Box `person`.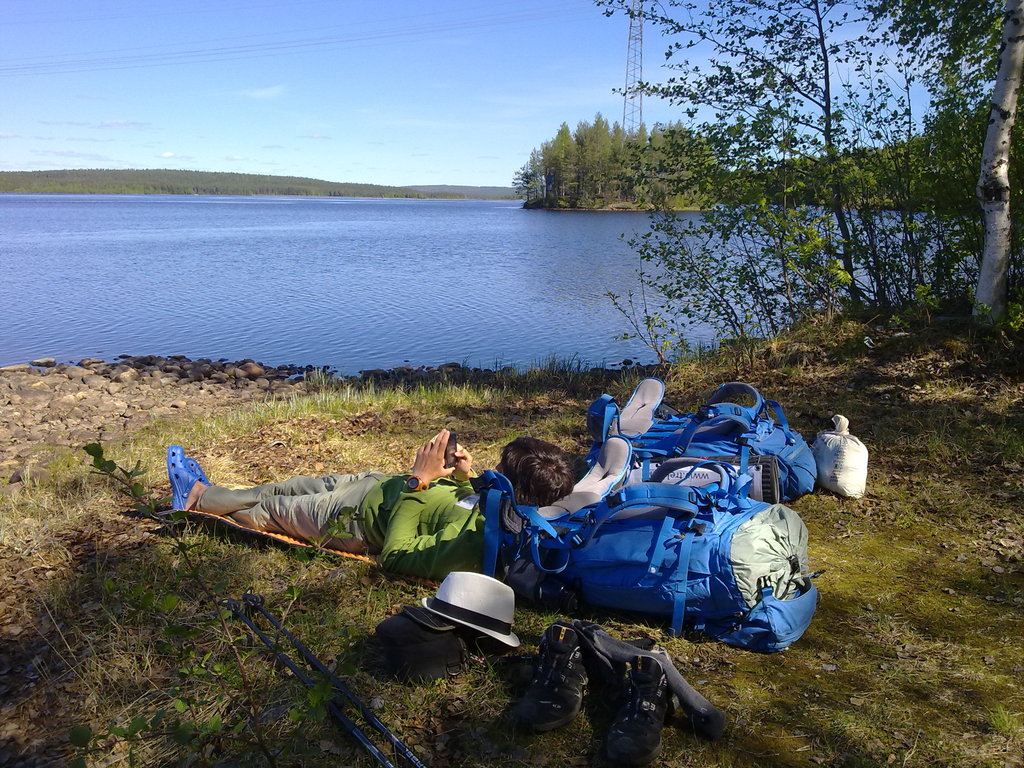
bbox(151, 430, 499, 609).
